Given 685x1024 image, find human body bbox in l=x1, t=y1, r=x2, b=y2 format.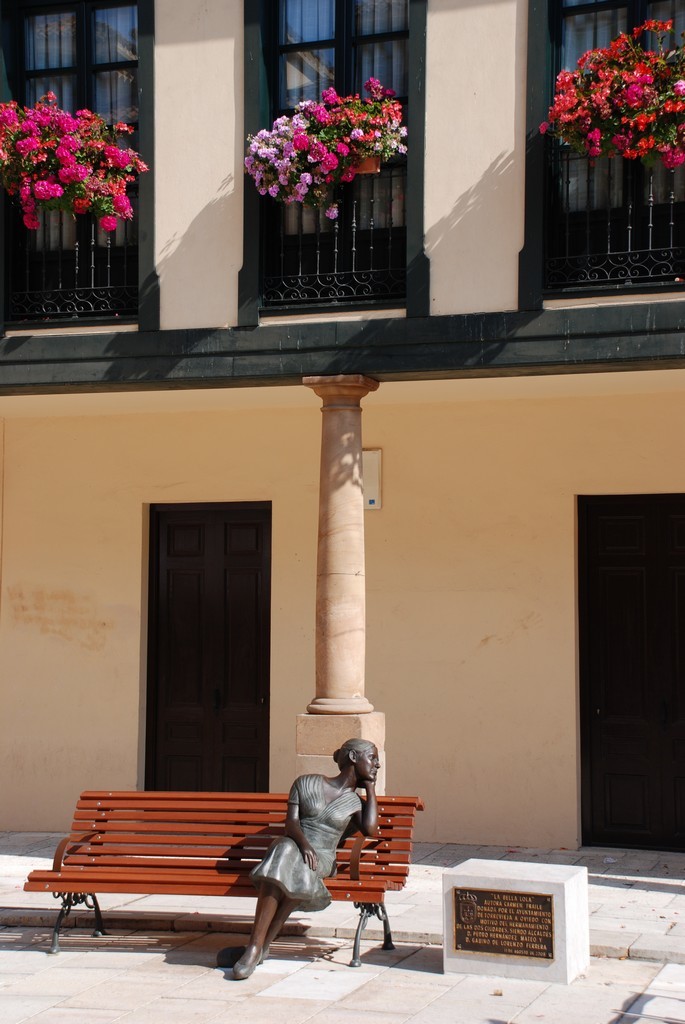
l=236, t=736, r=382, b=980.
